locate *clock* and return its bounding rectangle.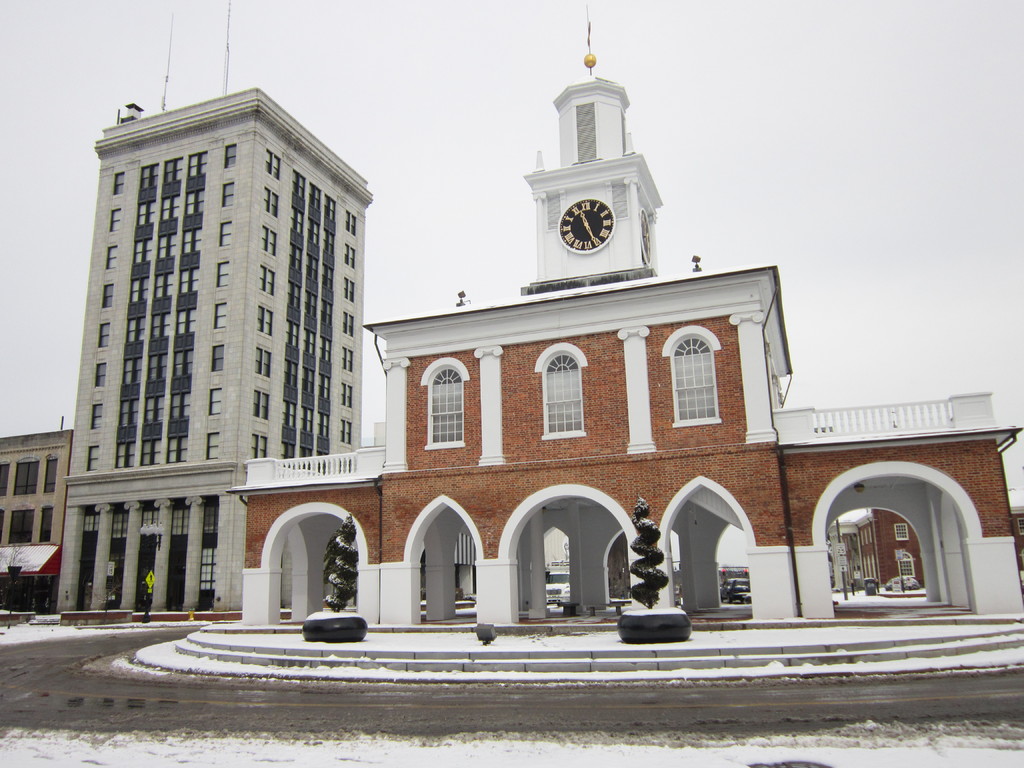
(542,180,637,270).
